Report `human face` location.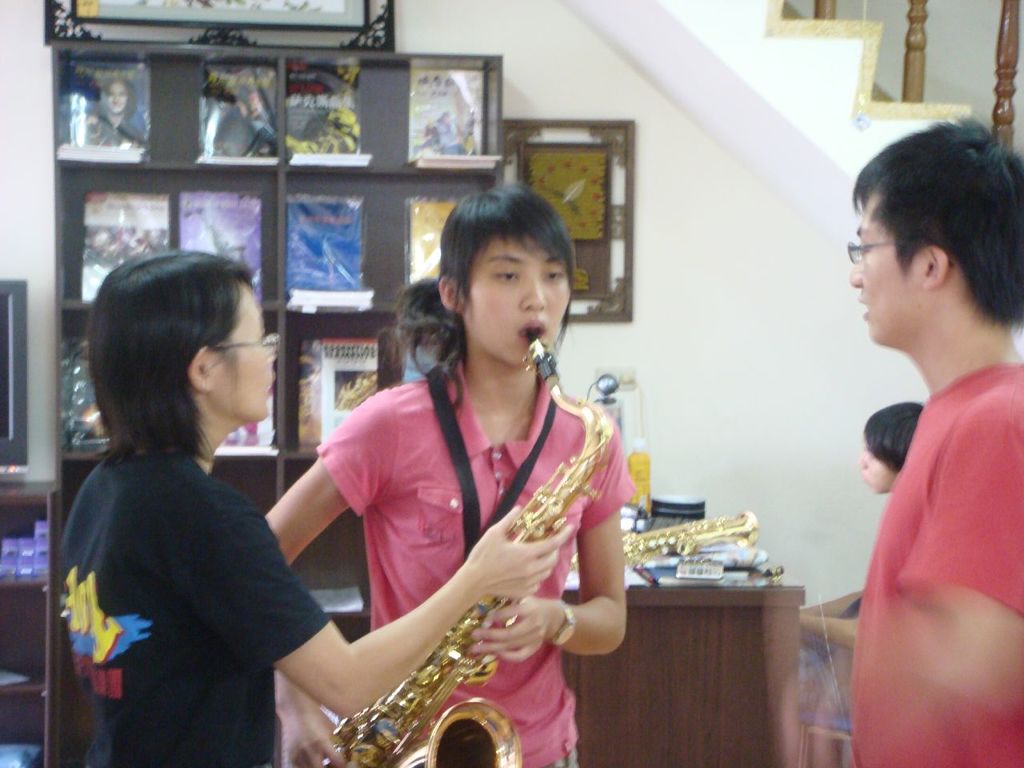
Report: 857 435 893 491.
